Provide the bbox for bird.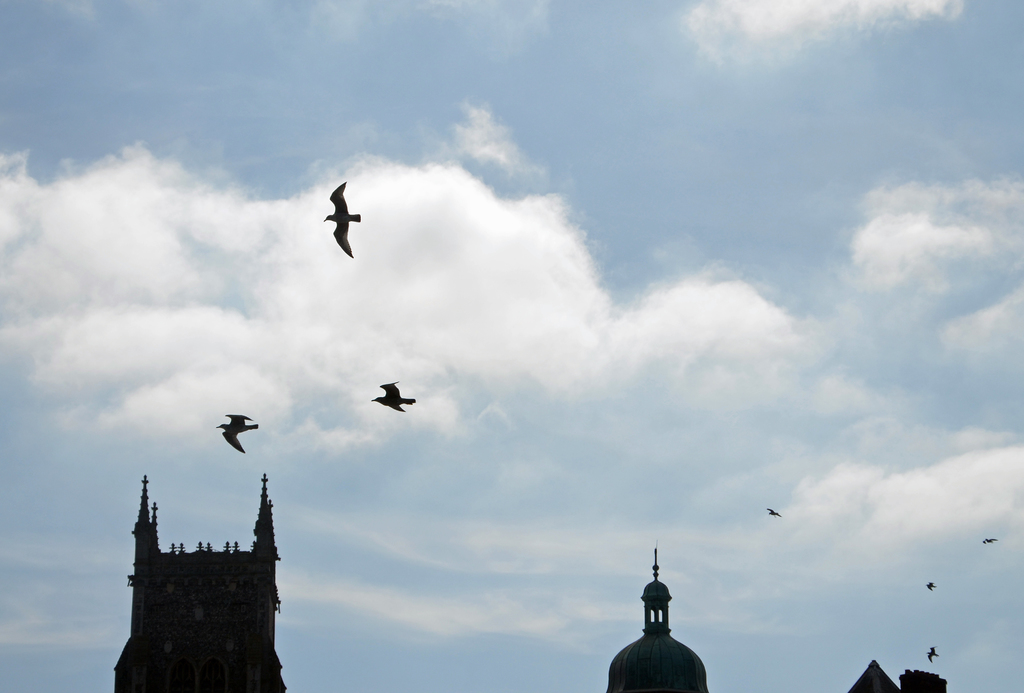
box(215, 412, 259, 454).
